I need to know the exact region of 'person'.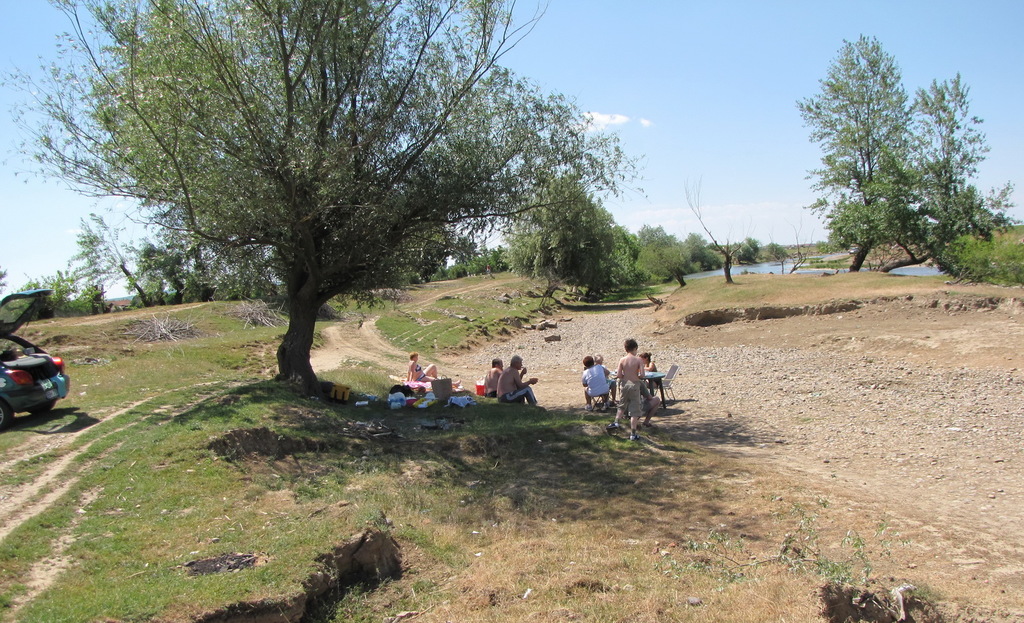
Region: detection(498, 358, 543, 406).
